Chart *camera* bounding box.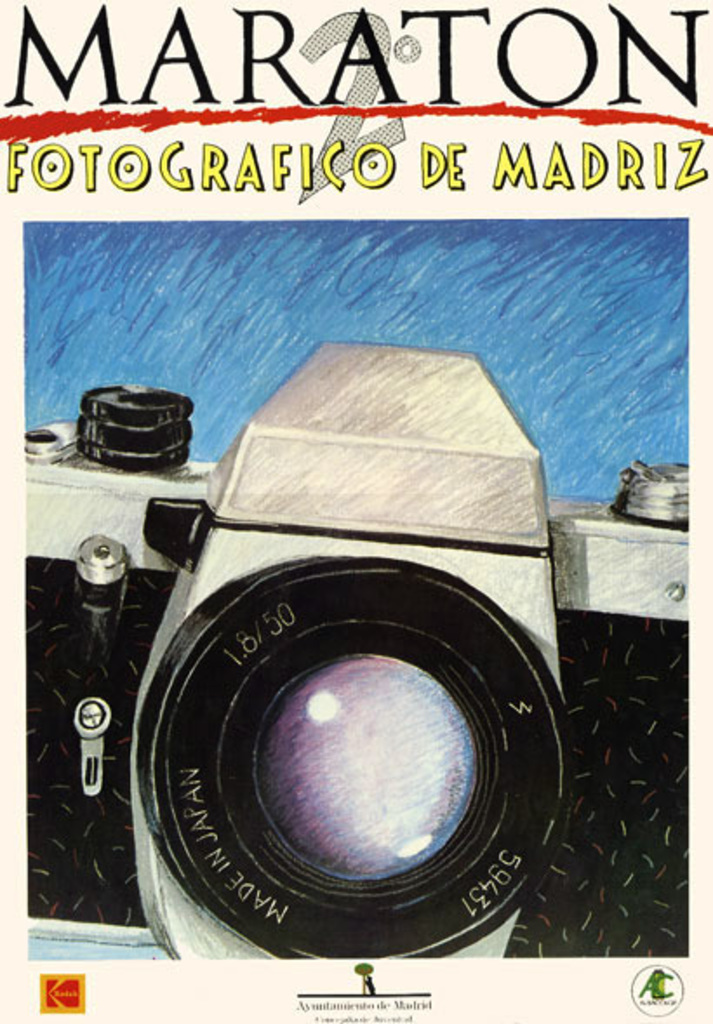
Charted: [23,339,696,960].
